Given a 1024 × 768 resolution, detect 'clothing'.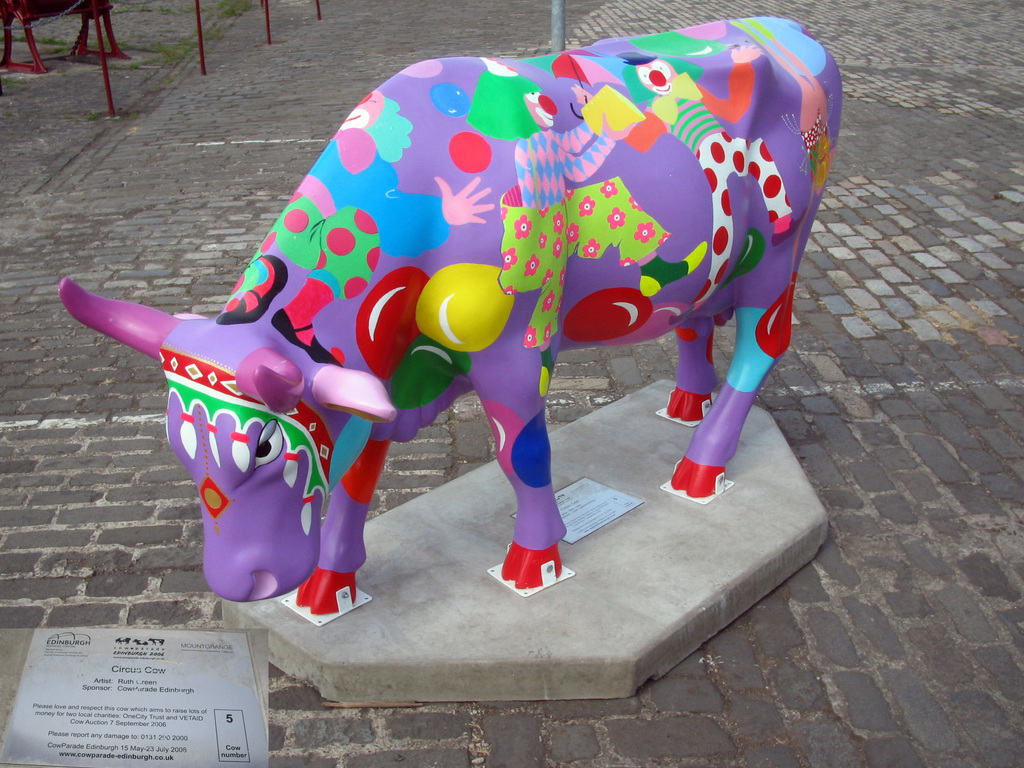
(489,129,675,347).
